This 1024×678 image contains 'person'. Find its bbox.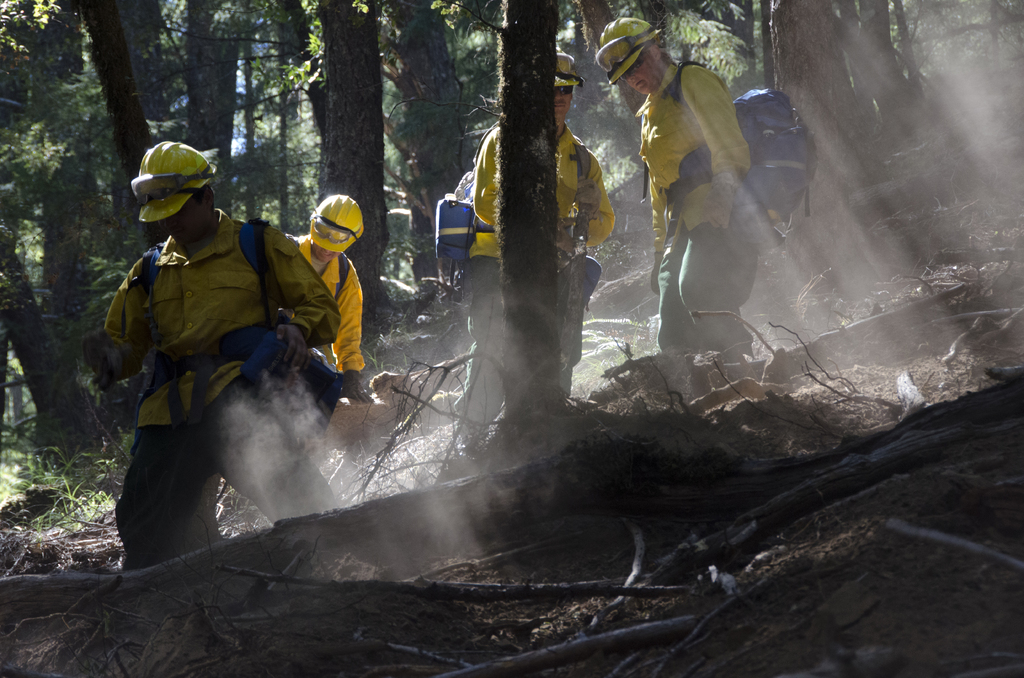
rect(595, 15, 766, 375).
